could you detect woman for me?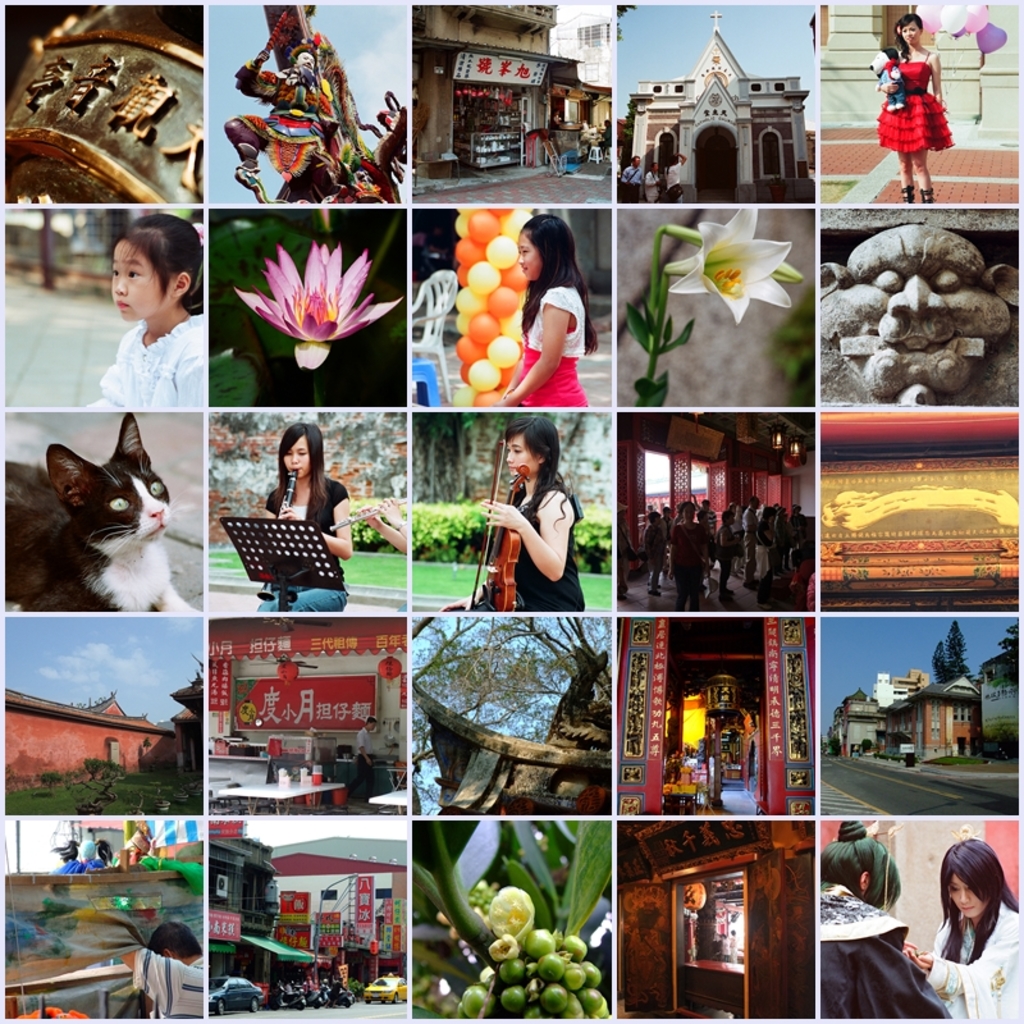
Detection result: {"x1": 243, "y1": 420, "x2": 346, "y2": 617}.
